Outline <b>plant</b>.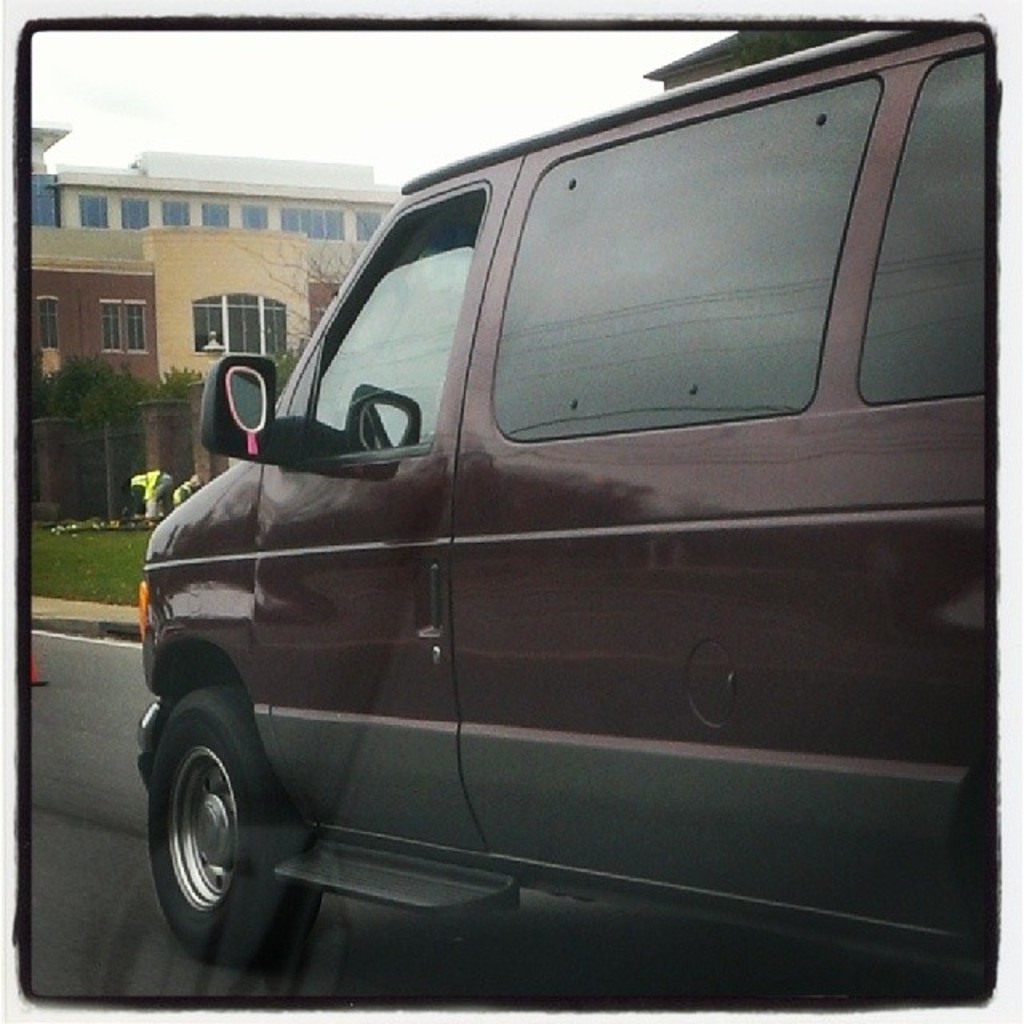
Outline: 27 344 160 440.
